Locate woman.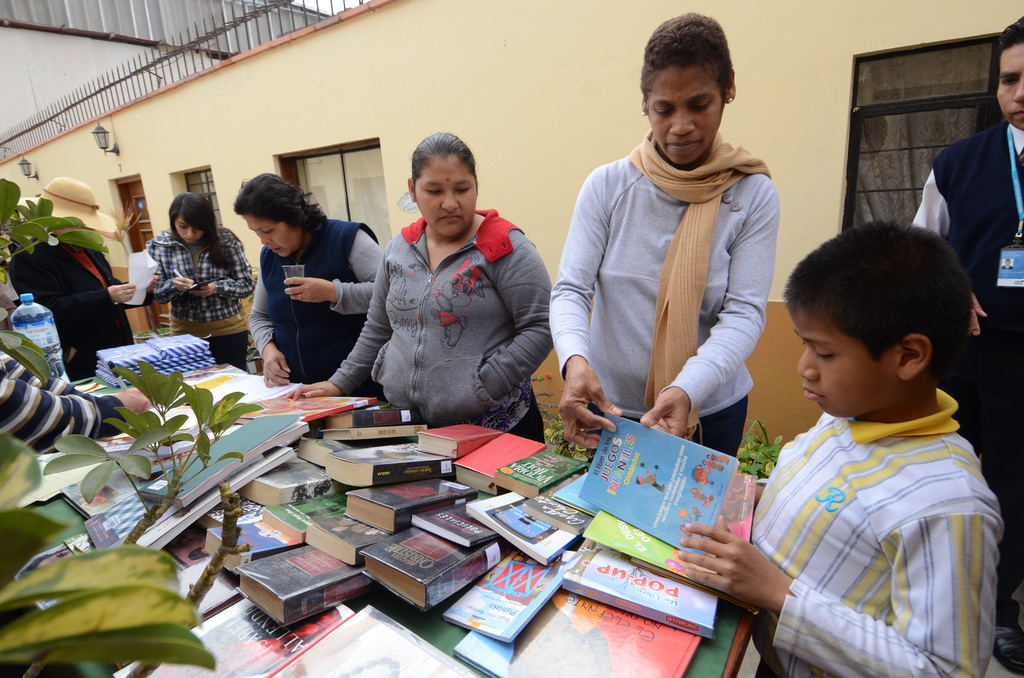
Bounding box: 139 190 260 375.
